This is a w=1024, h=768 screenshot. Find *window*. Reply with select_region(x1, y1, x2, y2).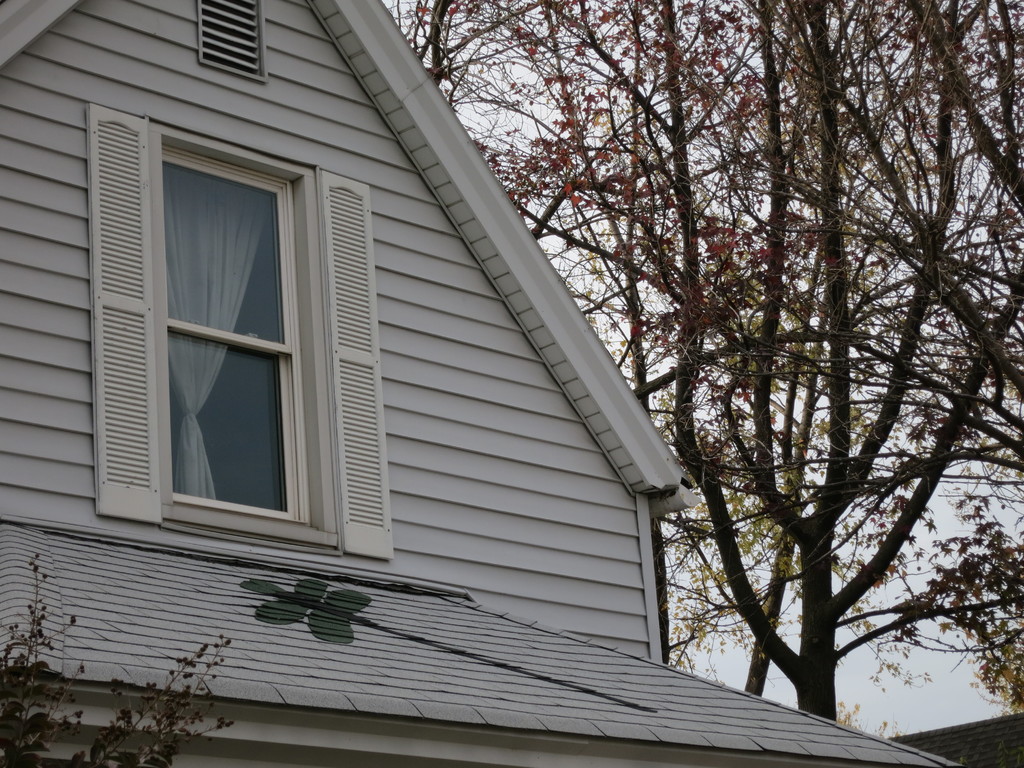
select_region(180, 0, 275, 89).
